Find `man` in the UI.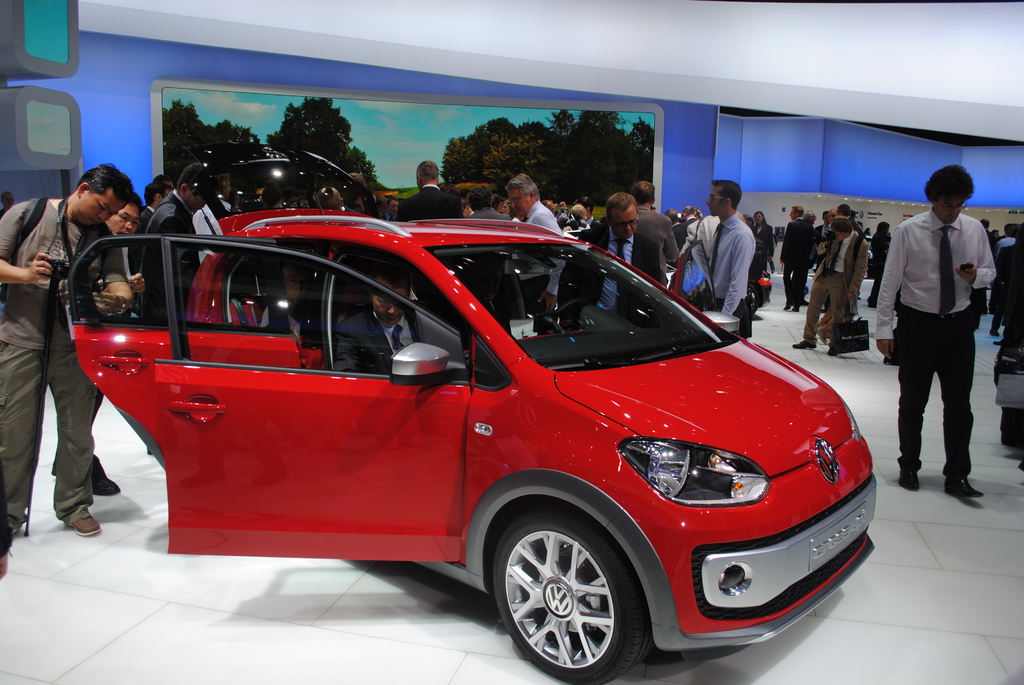
UI element at x1=1000 y1=224 x2=1023 y2=468.
